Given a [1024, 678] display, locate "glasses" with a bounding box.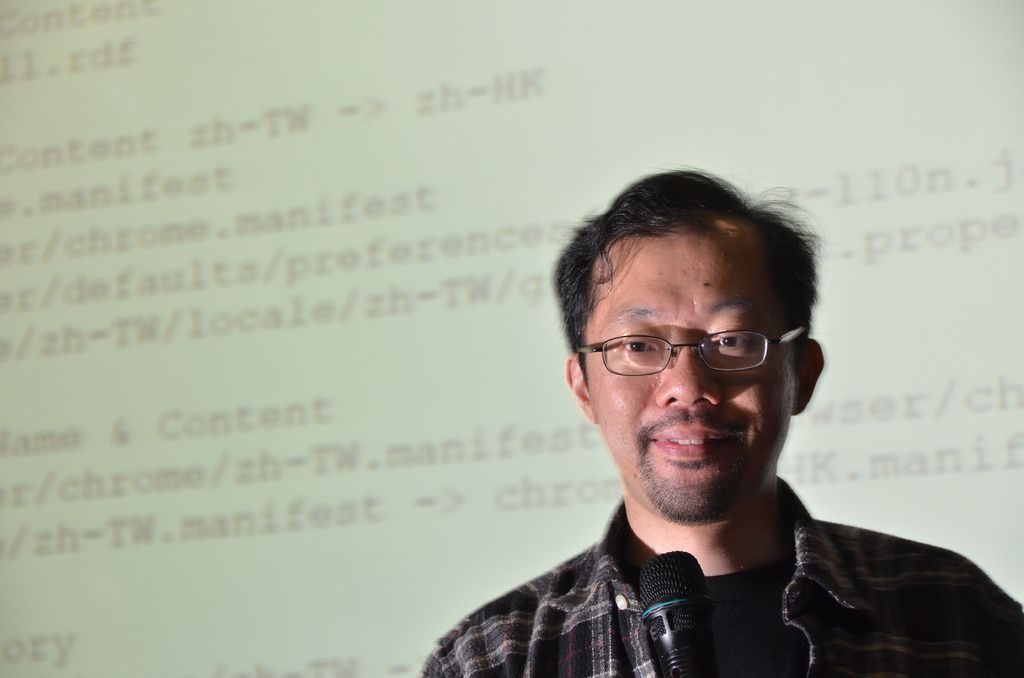
Located: left=568, top=318, right=817, bottom=372.
